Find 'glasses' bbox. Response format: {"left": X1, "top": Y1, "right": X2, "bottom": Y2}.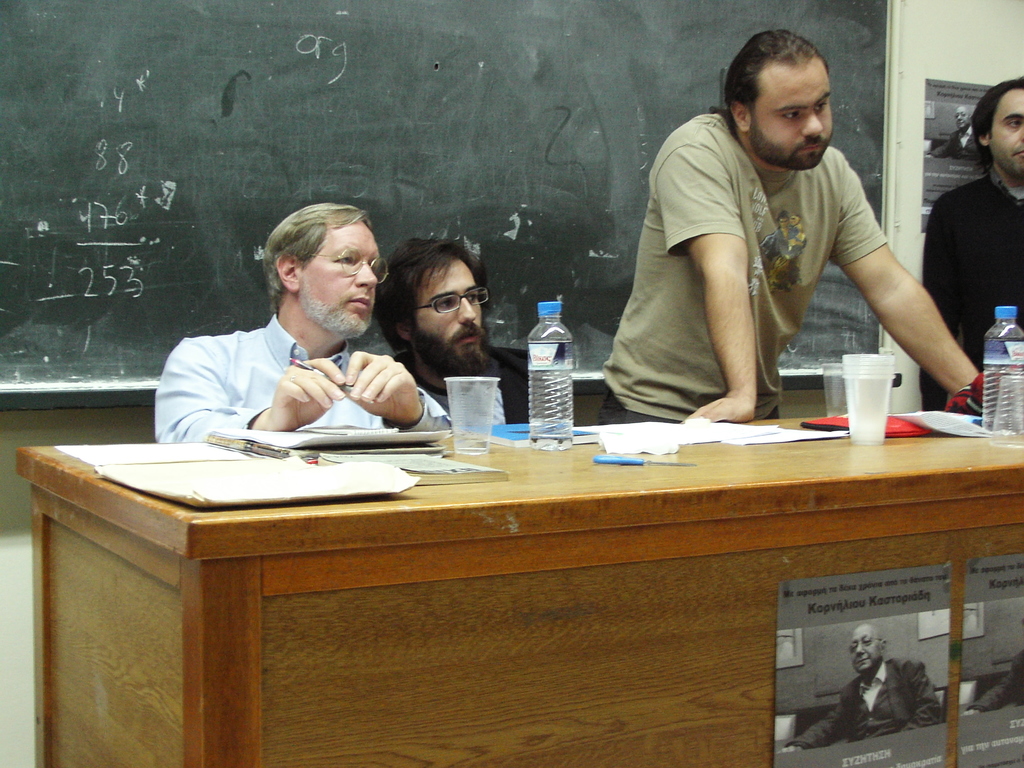
{"left": 308, "top": 242, "right": 392, "bottom": 274}.
